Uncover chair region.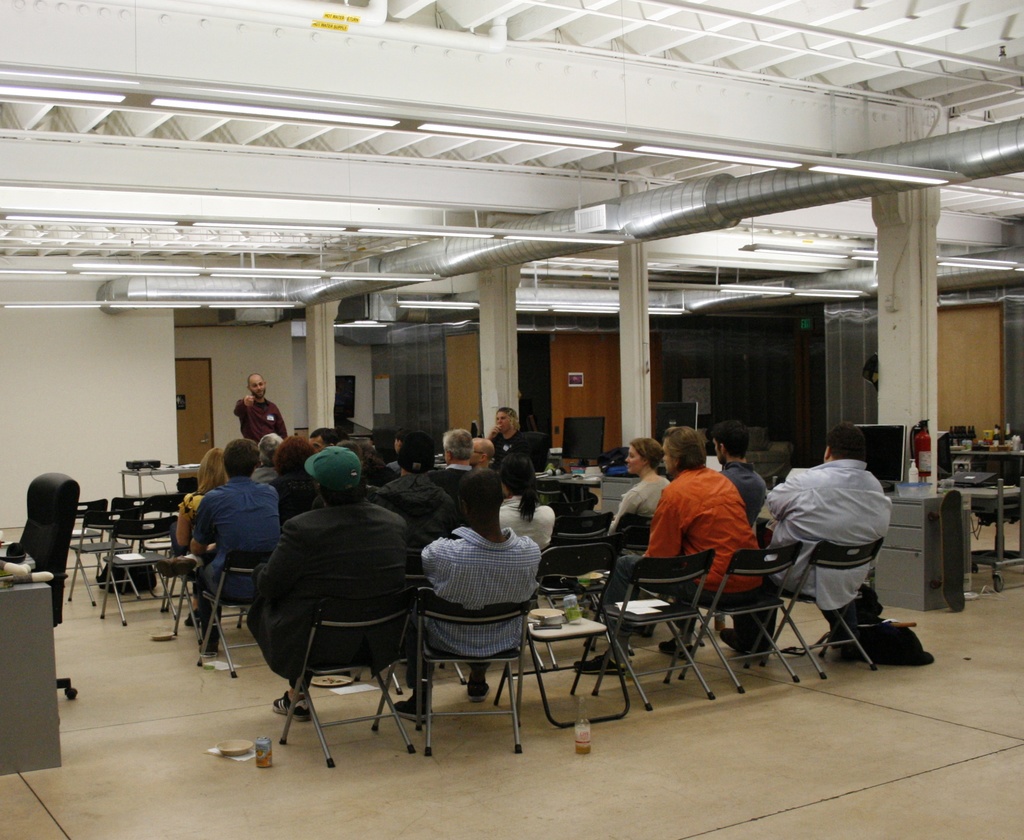
Uncovered: detection(782, 537, 890, 693).
